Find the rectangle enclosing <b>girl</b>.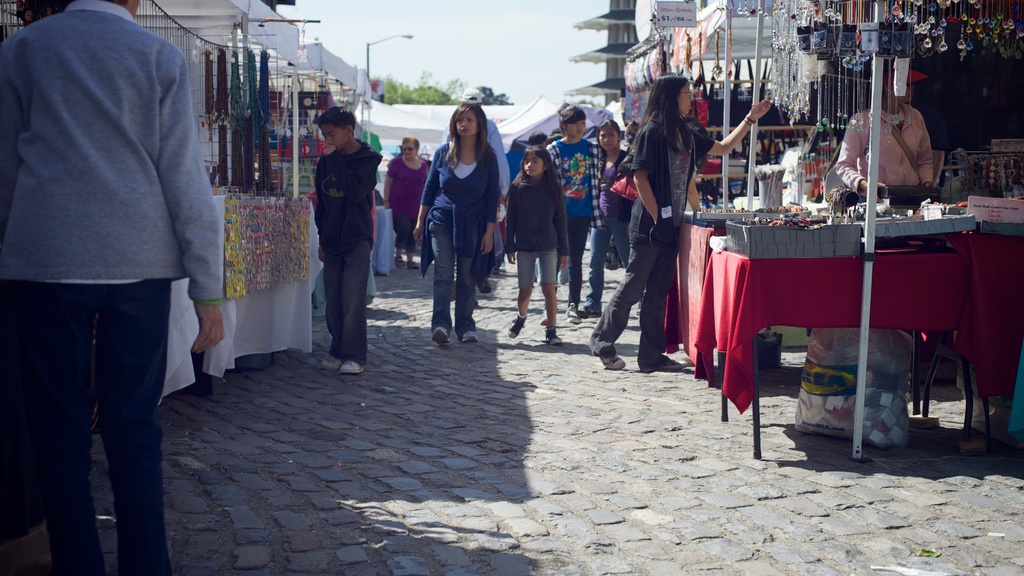
<bbox>604, 120, 636, 262</bbox>.
